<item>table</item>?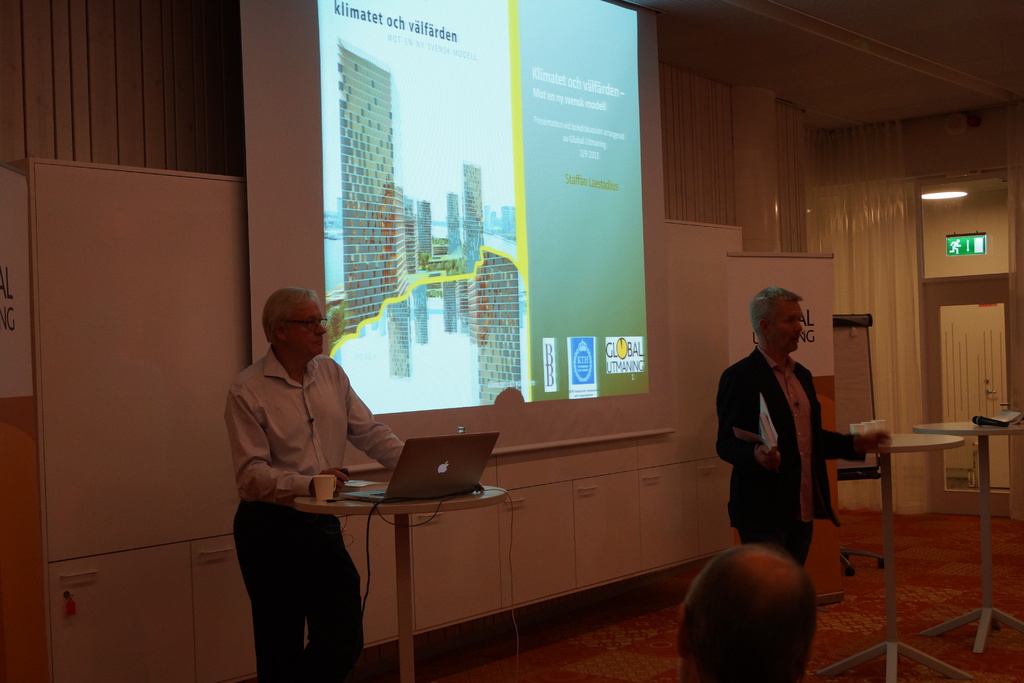
region(292, 479, 508, 682)
